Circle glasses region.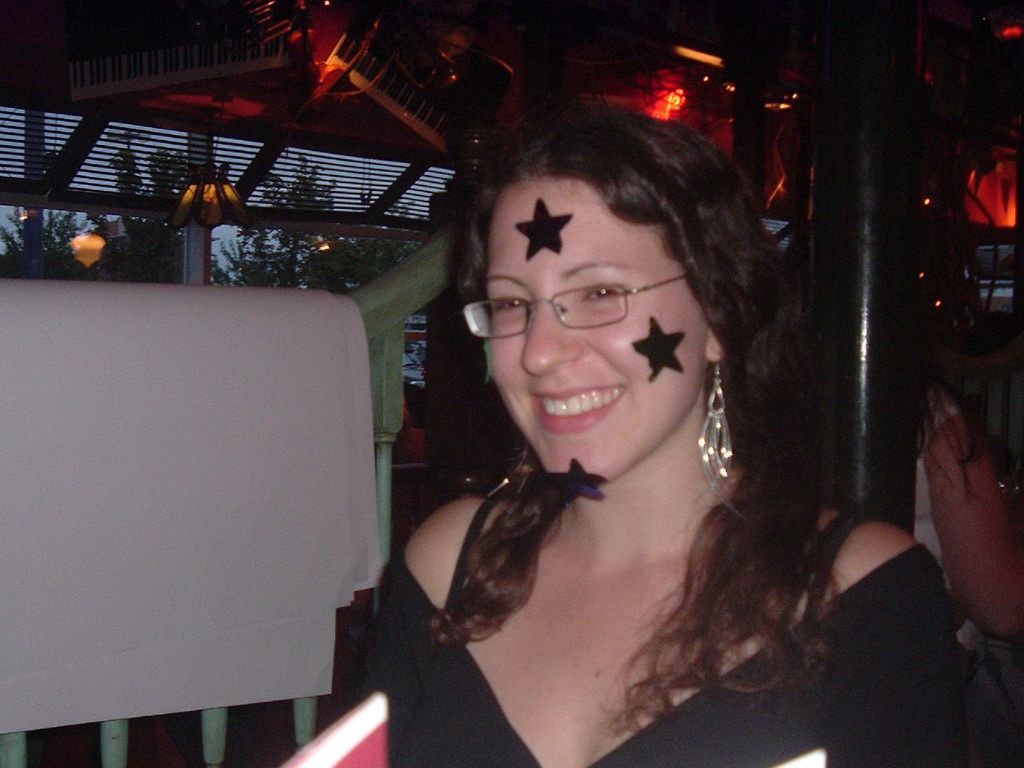
Region: pyautogui.locateOnScreen(458, 261, 722, 343).
